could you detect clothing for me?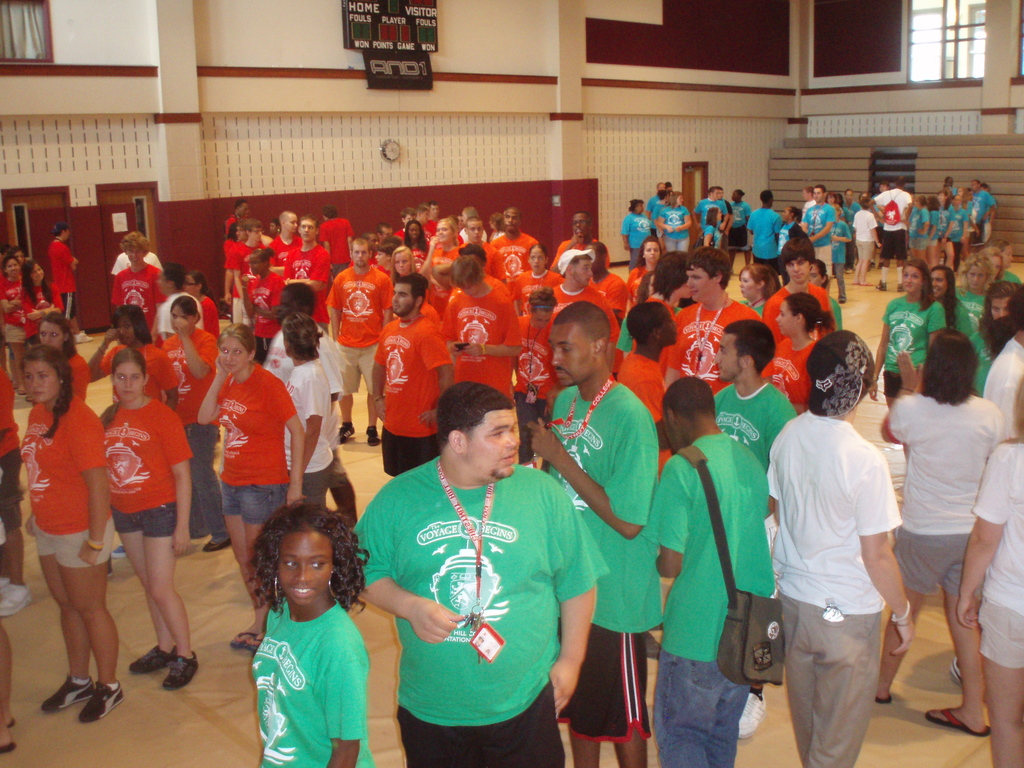
Detection result: select_region(968, 429, 1023, 677).
